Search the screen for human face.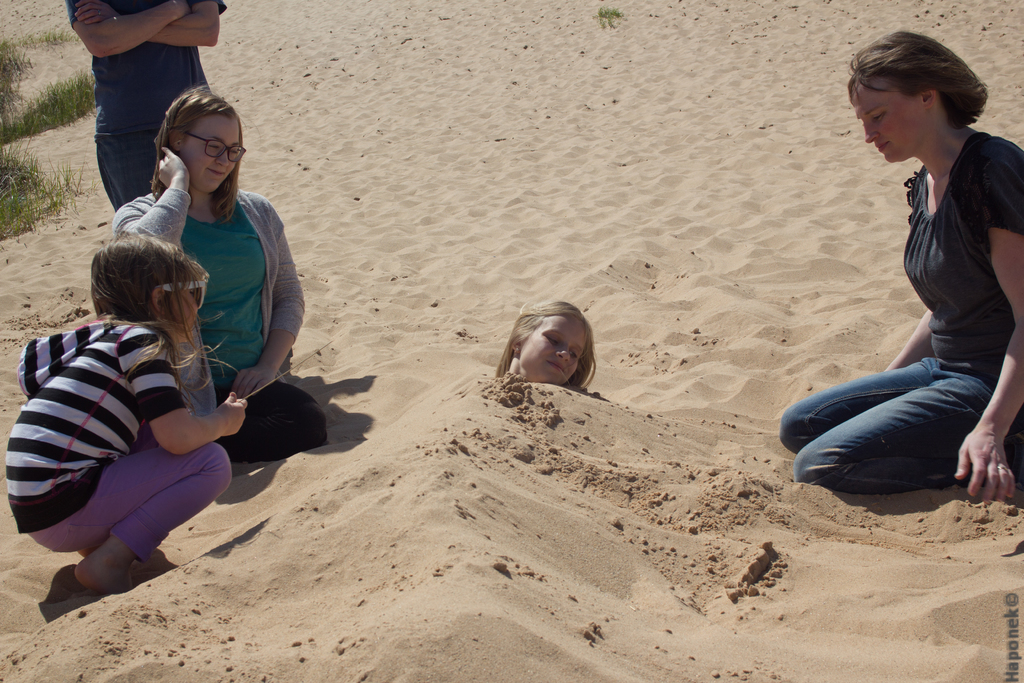
Found at left=182, top=115, right=241, bottom=193.
